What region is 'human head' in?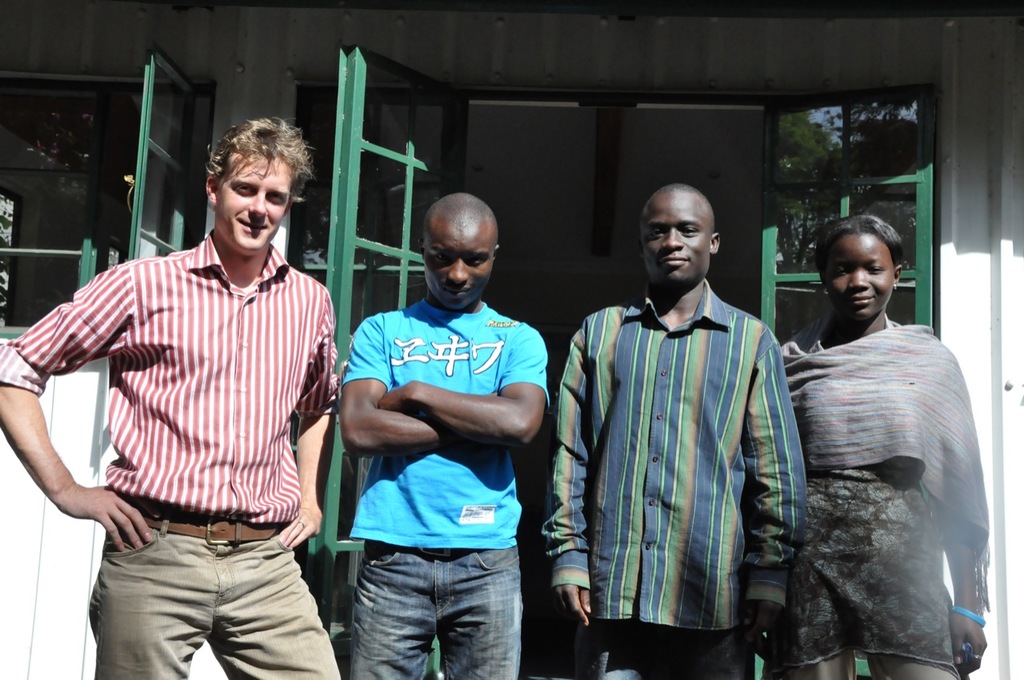
202, 113, 312, 259.
